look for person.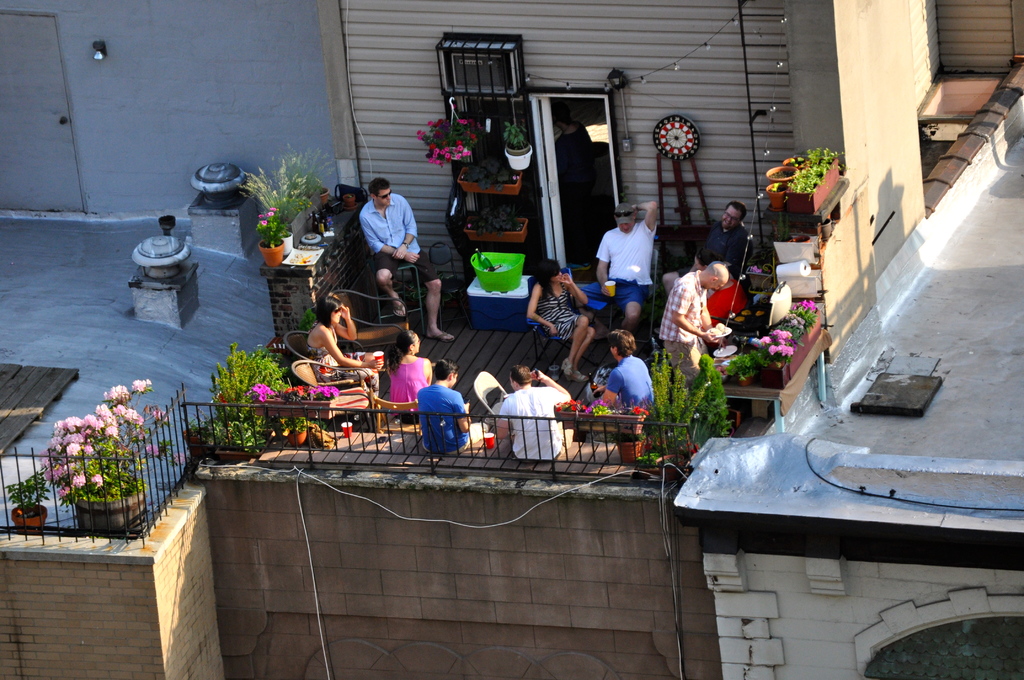
Found: 422:353:472:441.
